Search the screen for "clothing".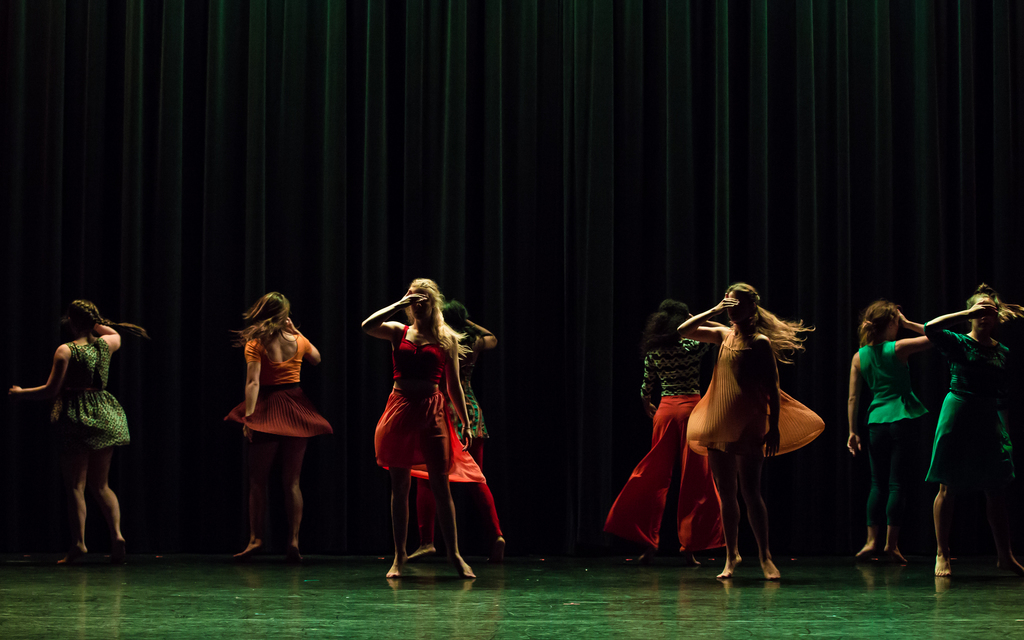
Found at (915, 310, 1023, 552).
